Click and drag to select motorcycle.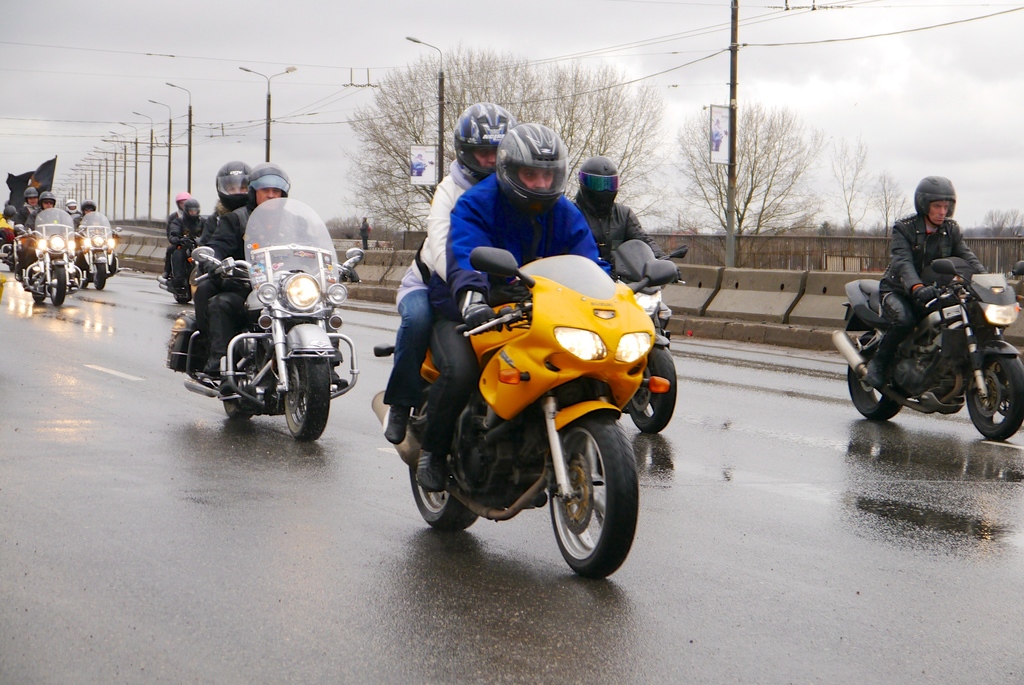
Selection: 831:252:1023:449.
